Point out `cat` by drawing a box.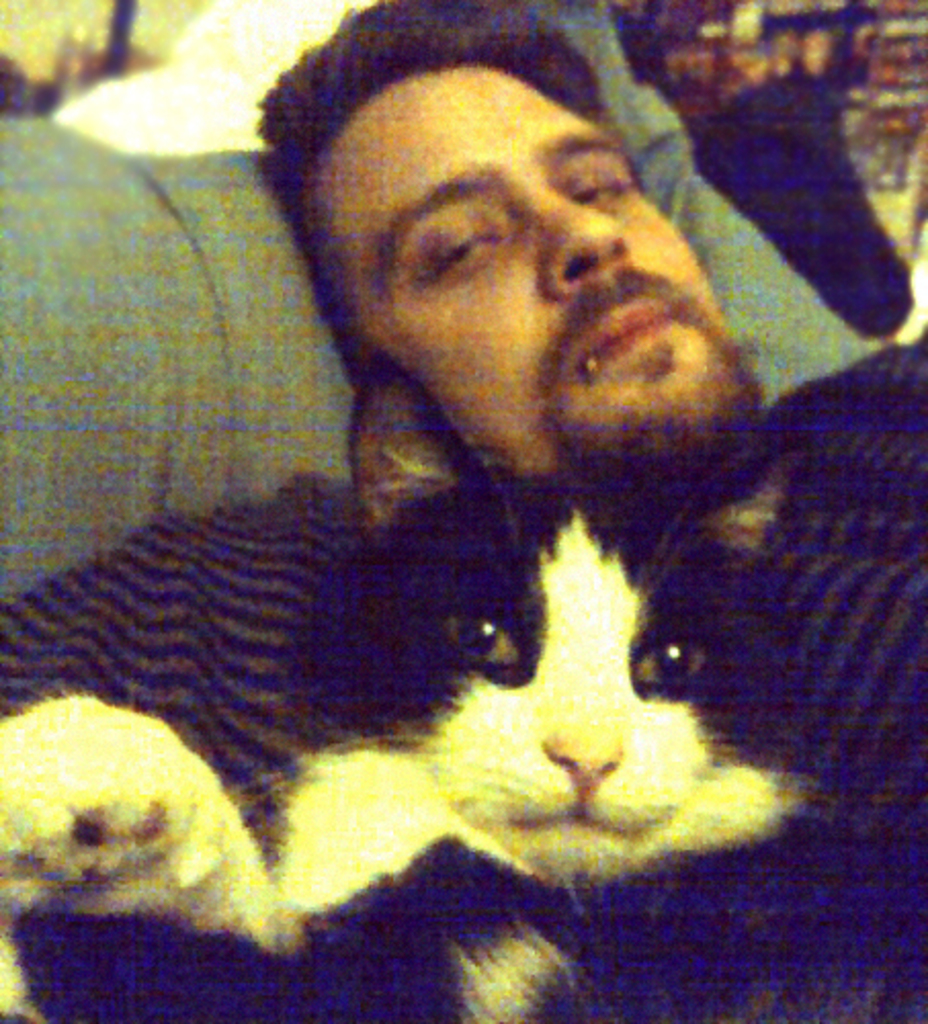
Rect(0, 358, 848, 1022).
